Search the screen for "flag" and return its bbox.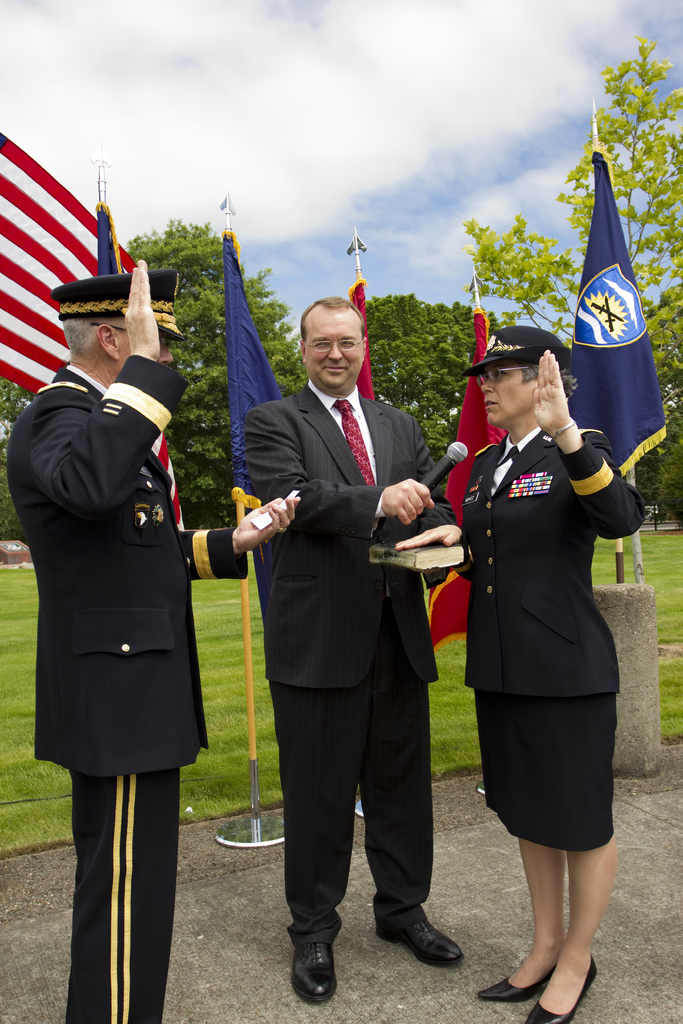
Found: 220,223,277,514.
